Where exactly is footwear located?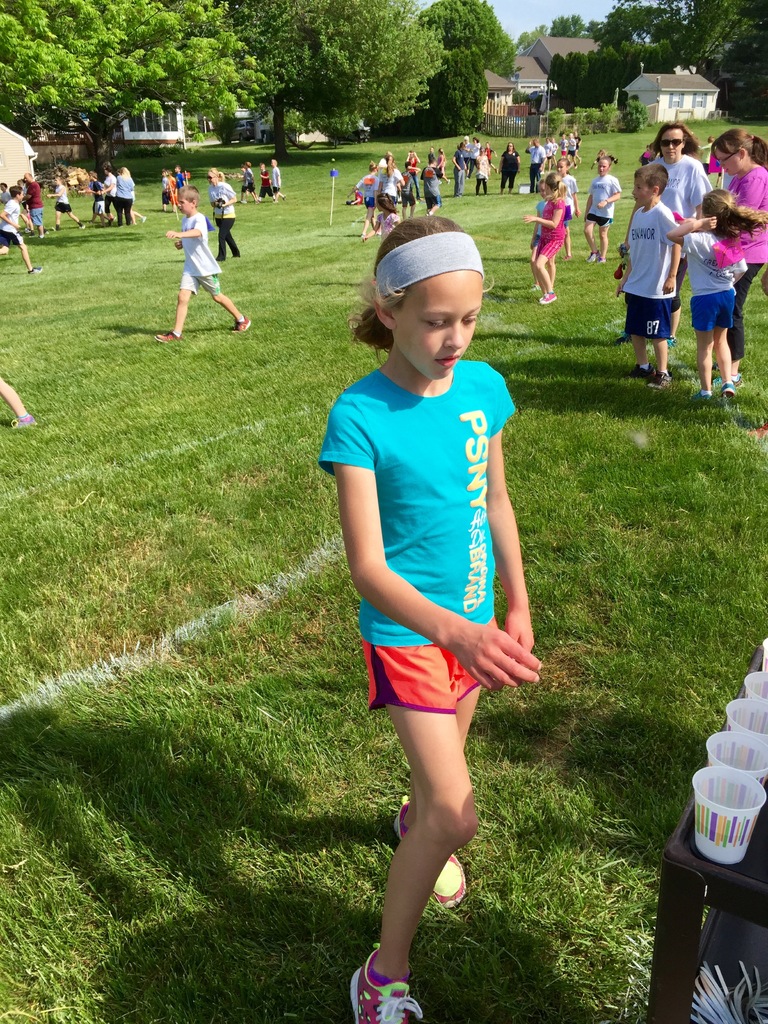
Its bounding box is <bbox>240, 200, 246, 203</bbox>.
